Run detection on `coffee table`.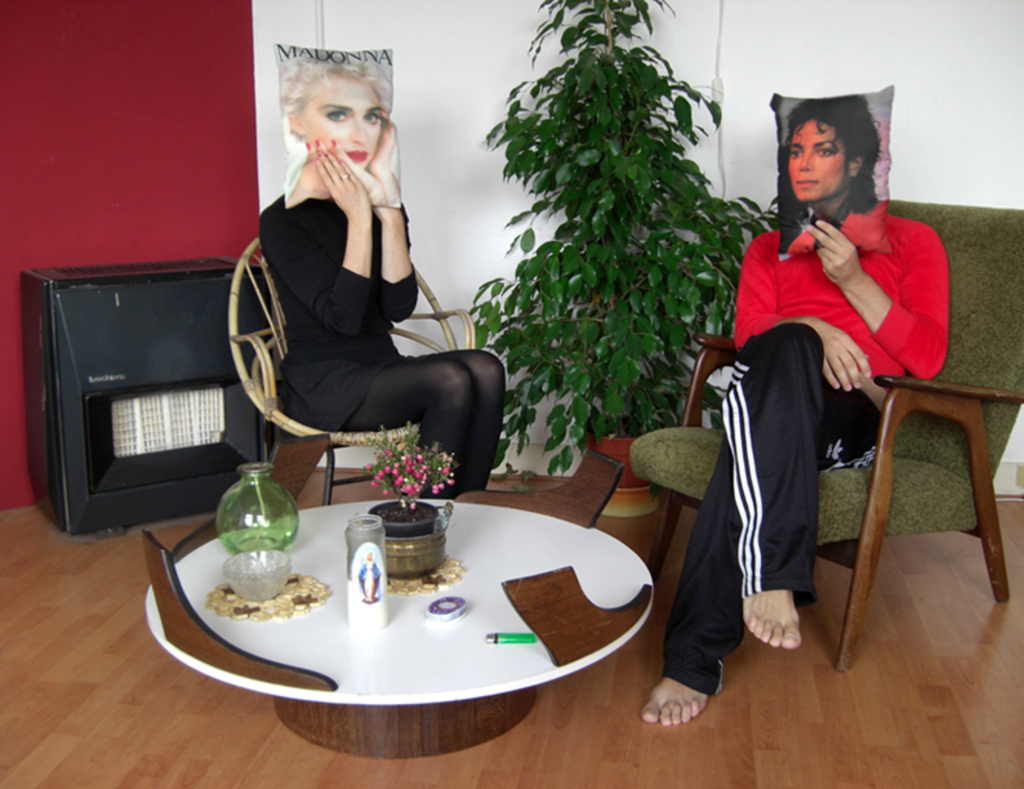
Result: select_region(172, 472, 674, 781).
